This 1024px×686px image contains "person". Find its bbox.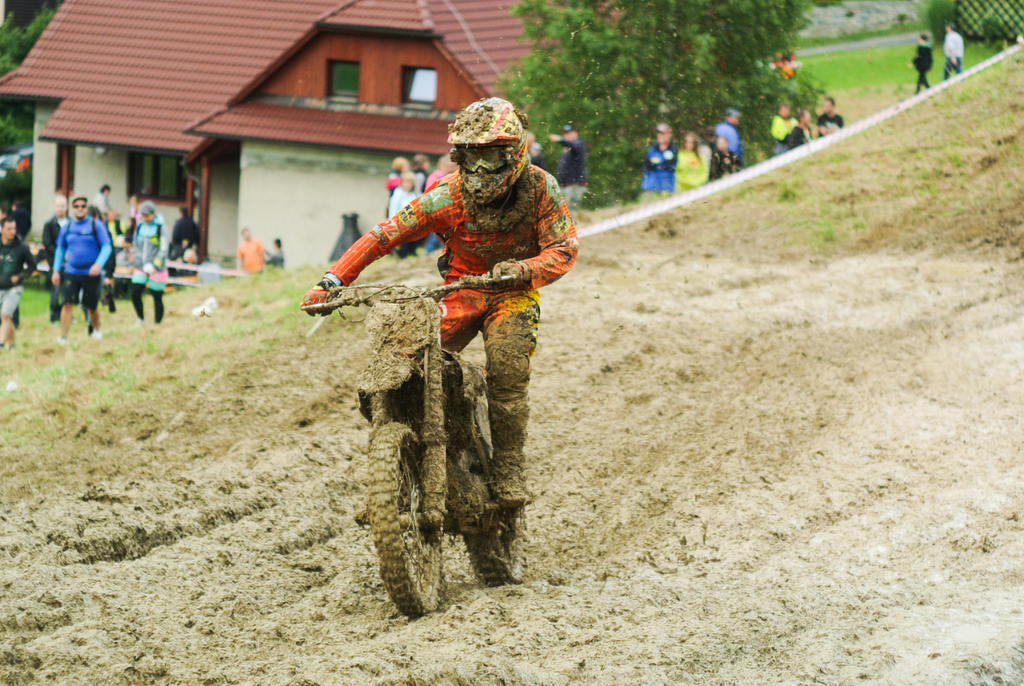
x1=769, y1=97, x2=800, y2=151.
